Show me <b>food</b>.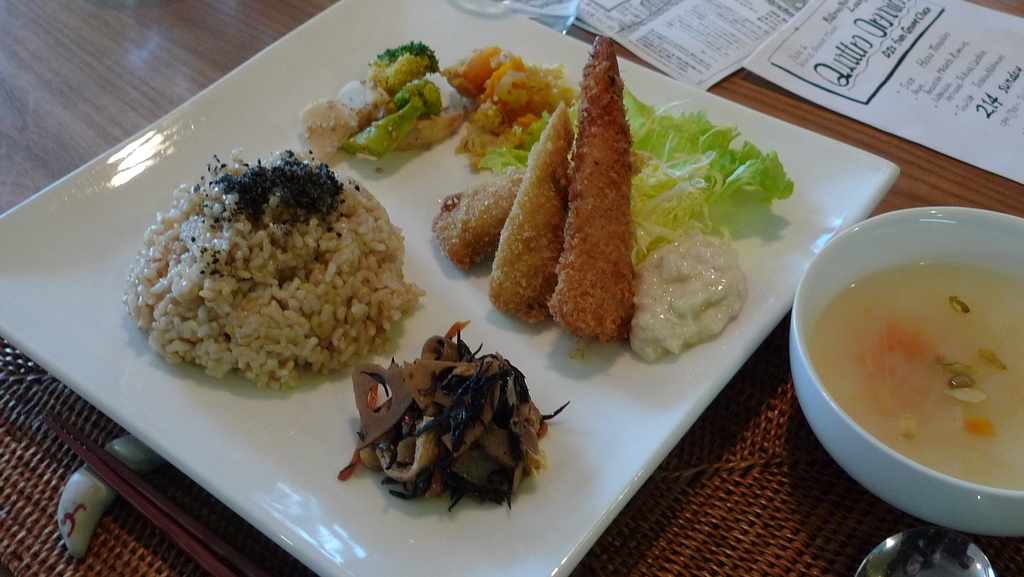
<b>food</b> is here: bbox=[814, 258, 1023, 492].
